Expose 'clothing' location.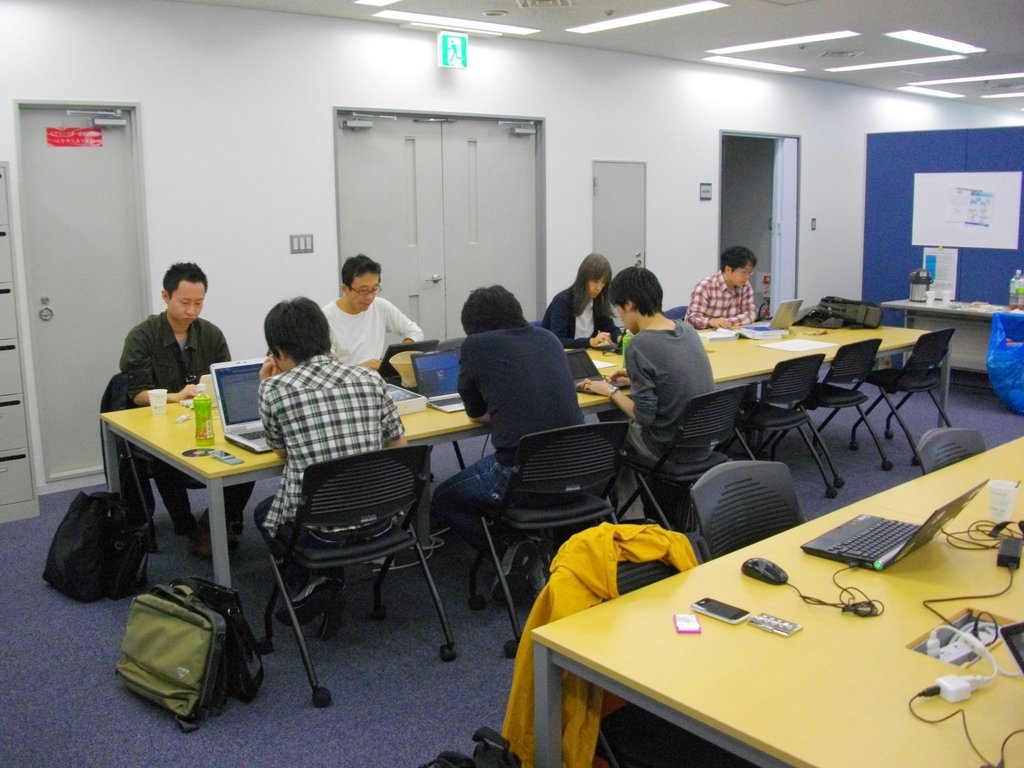
Exposed at box(617, 326, 706, 450).
